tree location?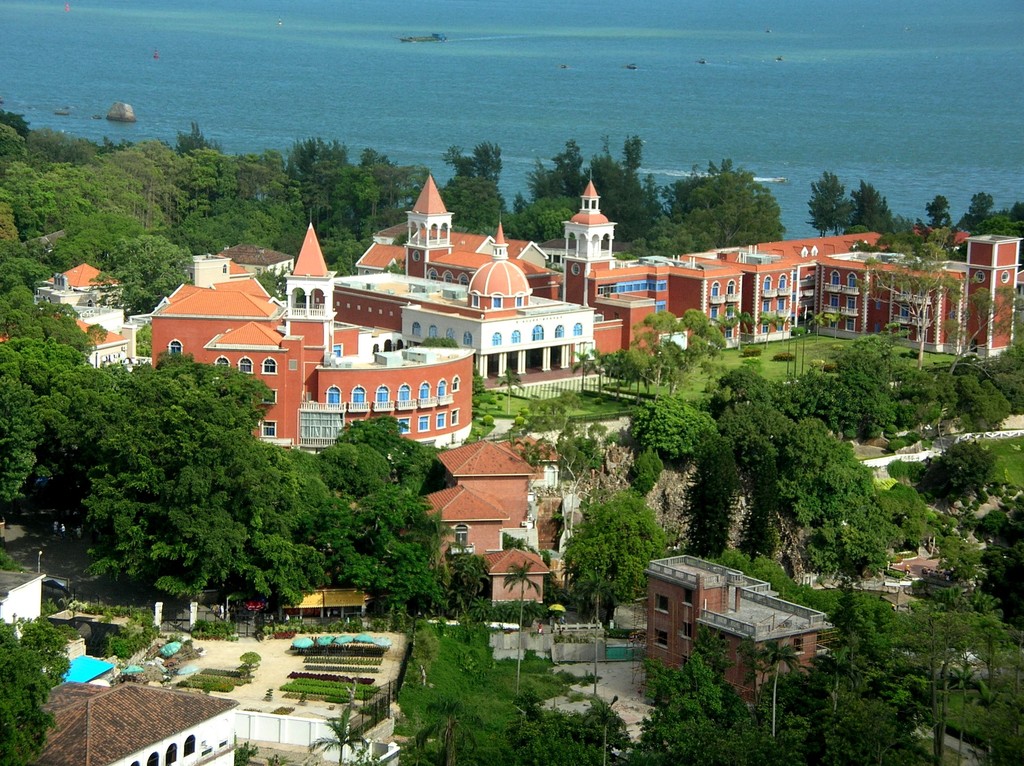
BBox(942, 283, 1023, 374)
